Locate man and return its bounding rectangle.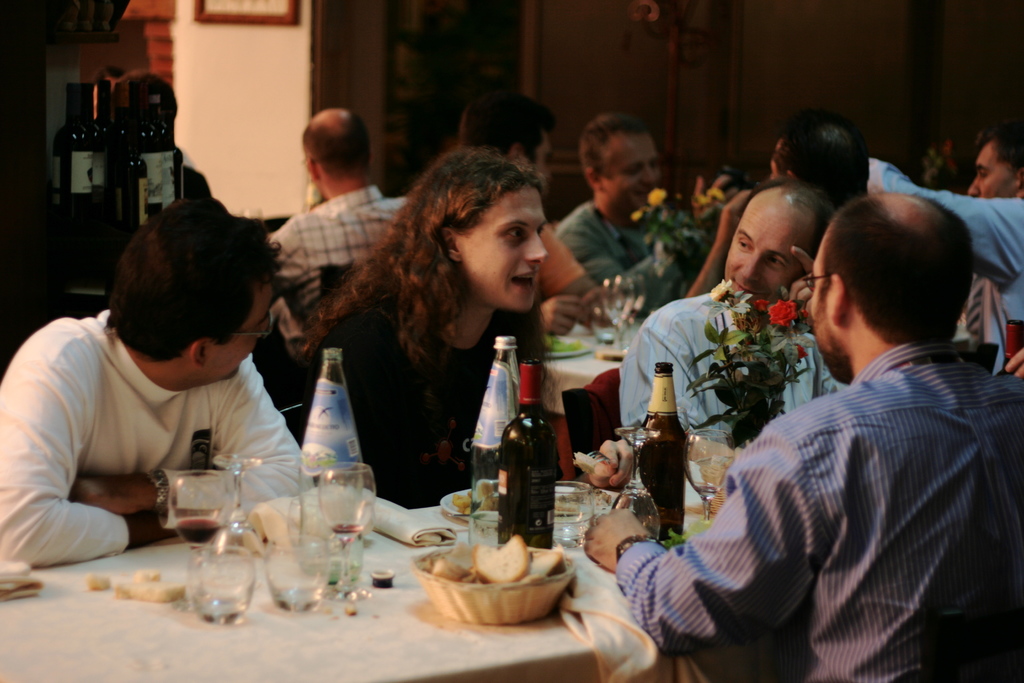
(x1=268, y1=110, x2=409, y2=365).
